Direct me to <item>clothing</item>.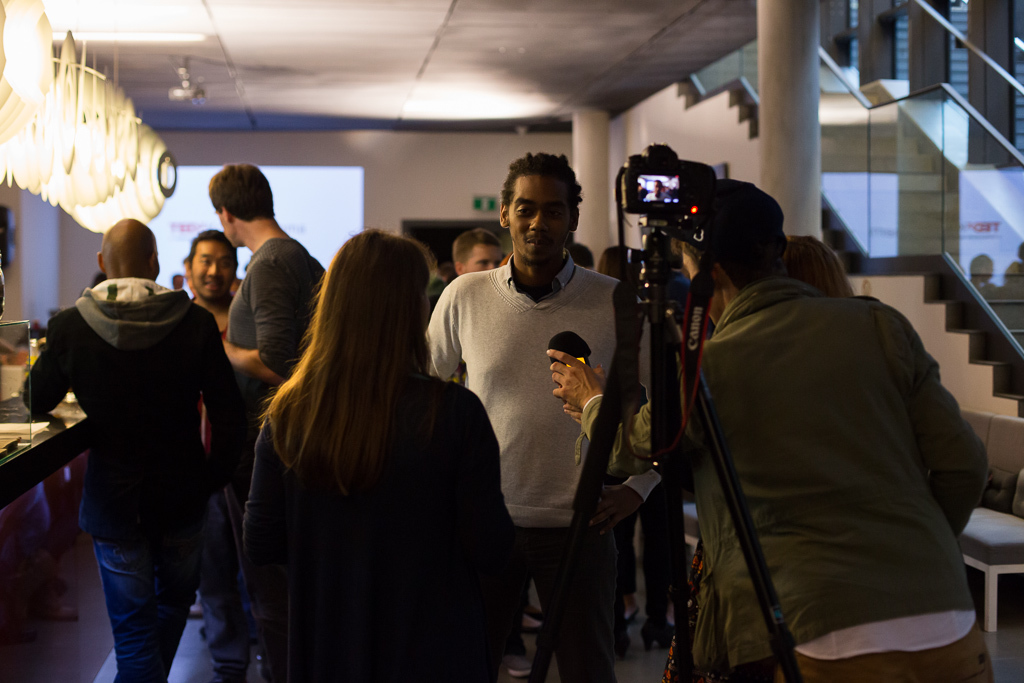
Direction: locate(15, 267, 243, 682).
